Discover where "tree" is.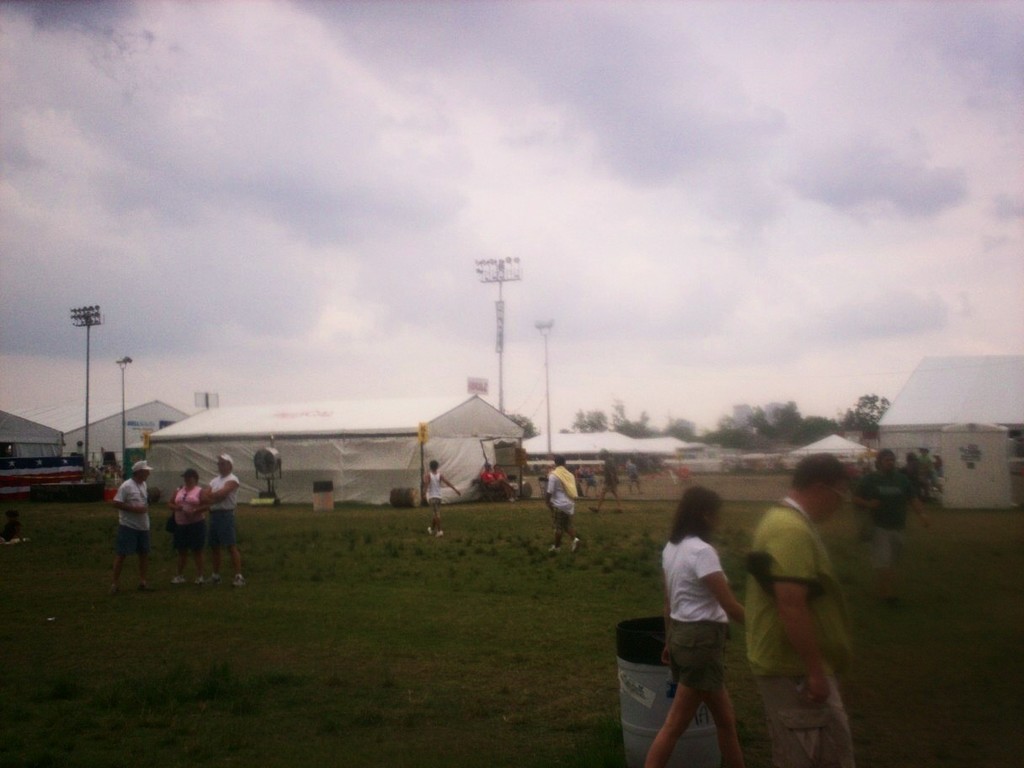
Discovered at [501,411,537,440].
